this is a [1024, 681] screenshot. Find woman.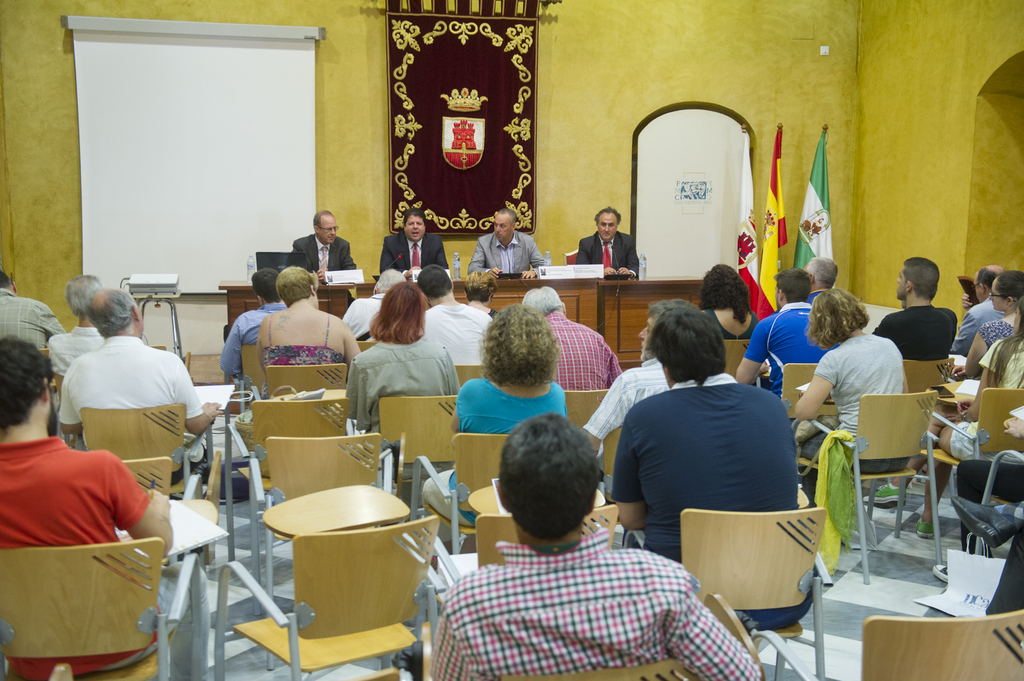
Bounding box: select_region(257, 265, 360, 399).
